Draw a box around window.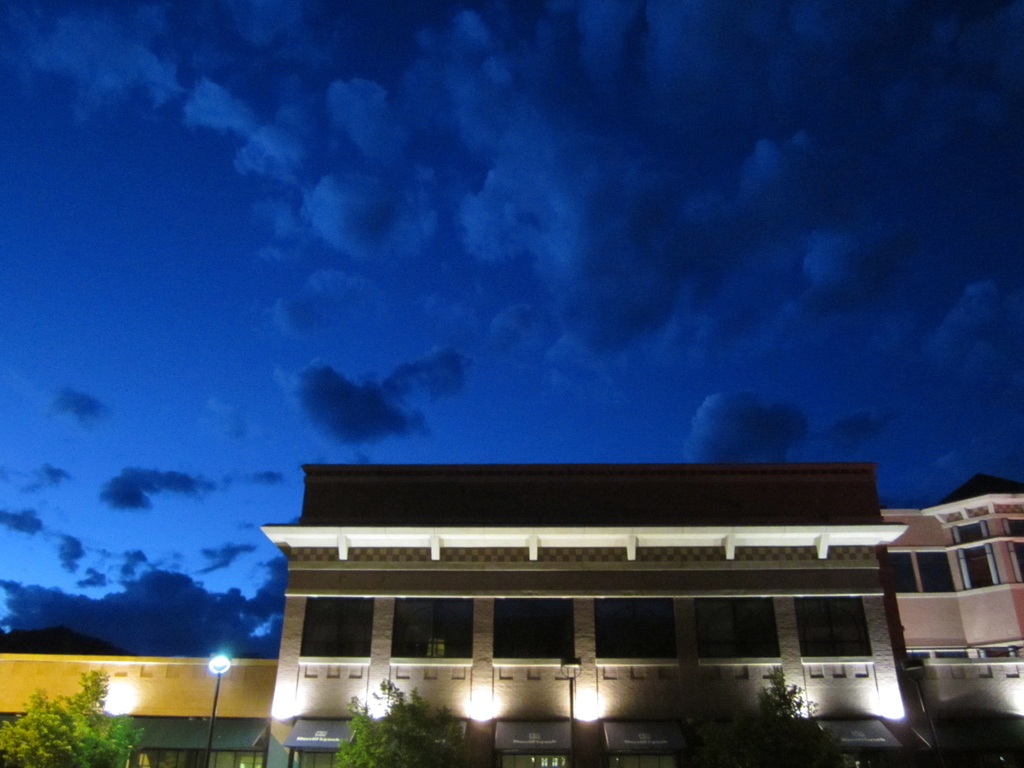
left=489, top=595, right=578, bottom=669.
